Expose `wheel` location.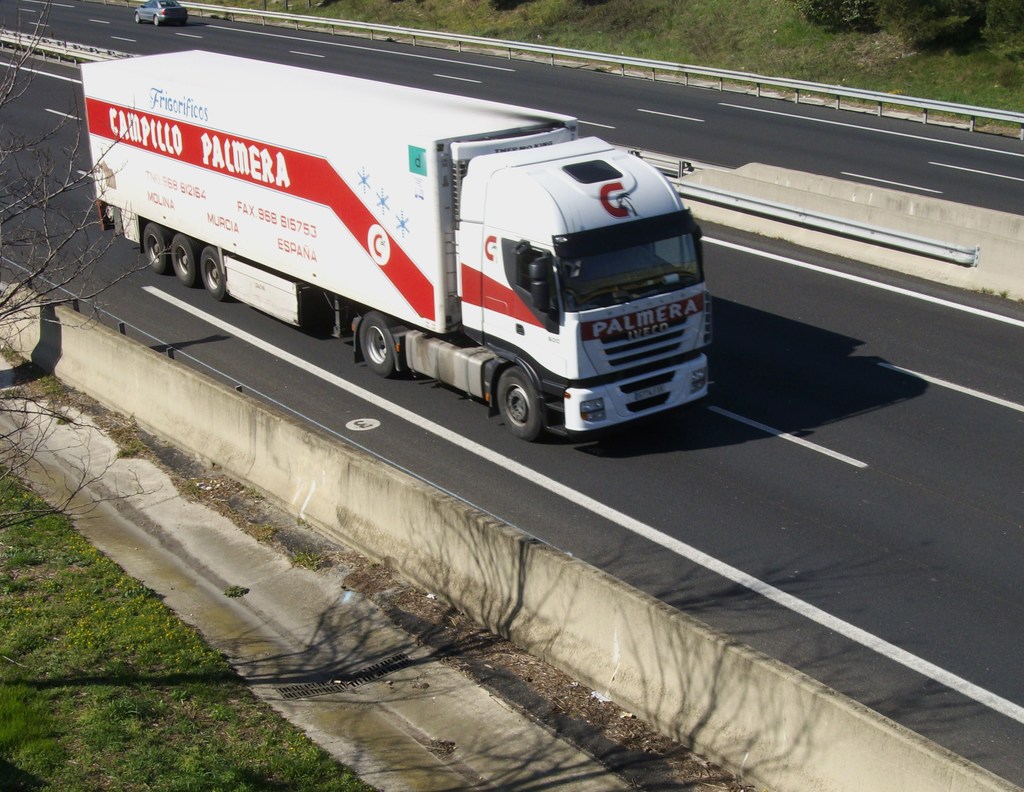
Exposed at <box>495,364,547,441</box>.
